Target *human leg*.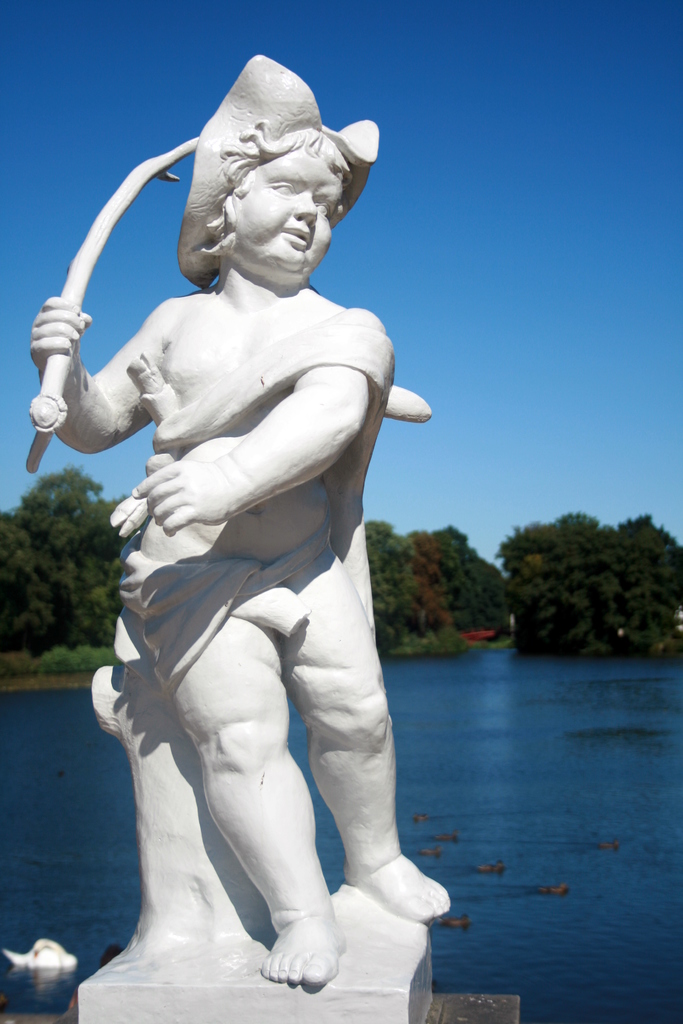
Target region: select_region(141, 525, 341, 984).
